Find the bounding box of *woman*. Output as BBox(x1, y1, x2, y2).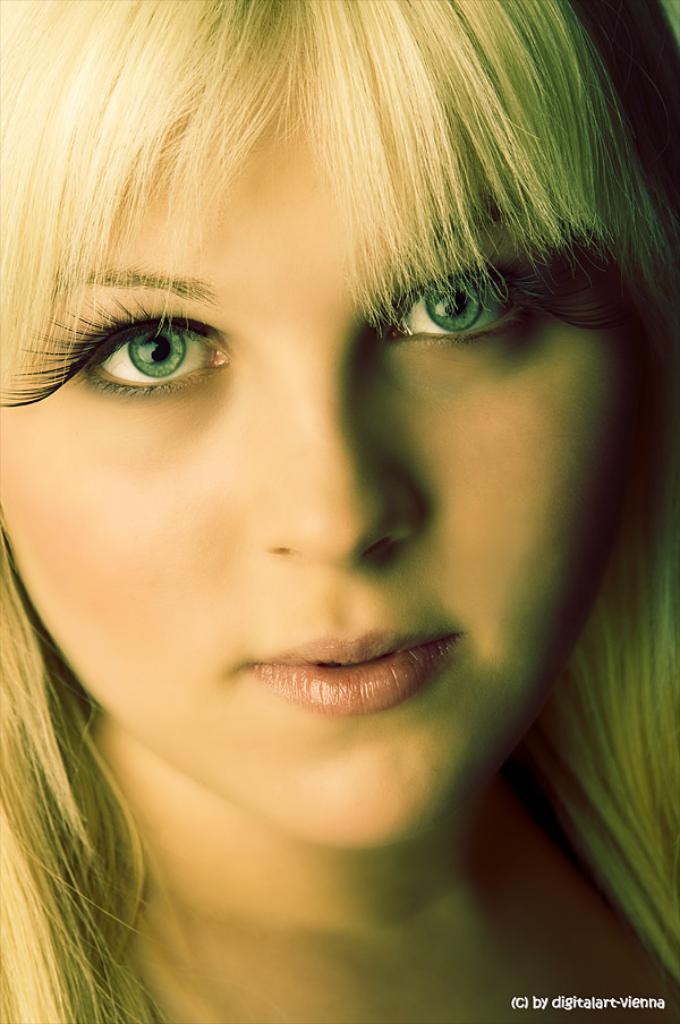
BBox(0, 0, 675, 1018).
